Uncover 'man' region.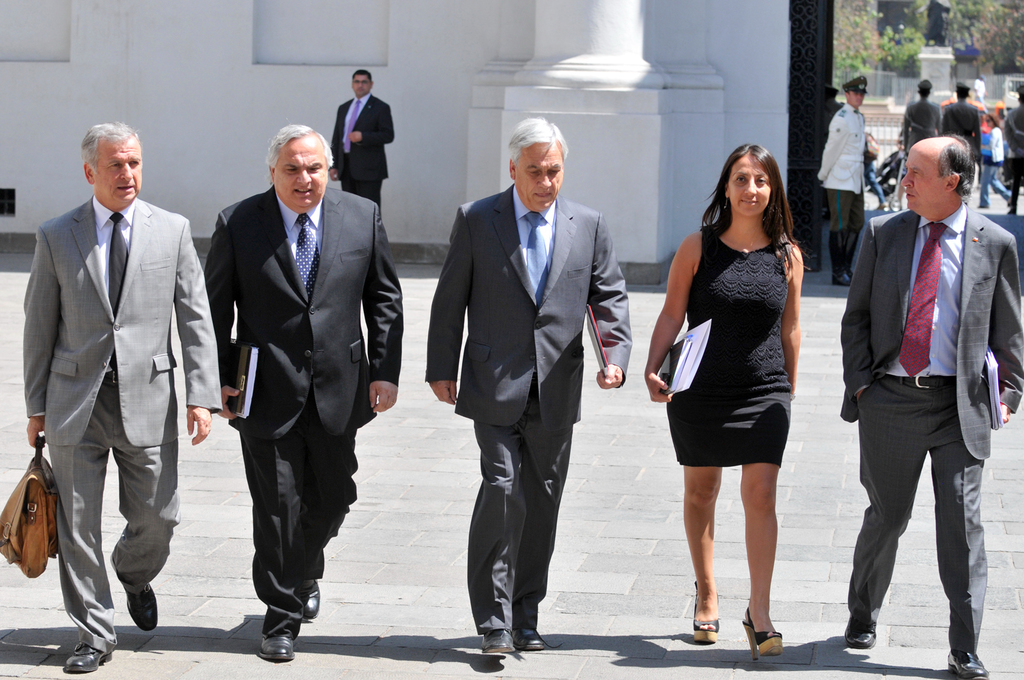
Uncovered: bbox=[332, 69, 398, 259].
